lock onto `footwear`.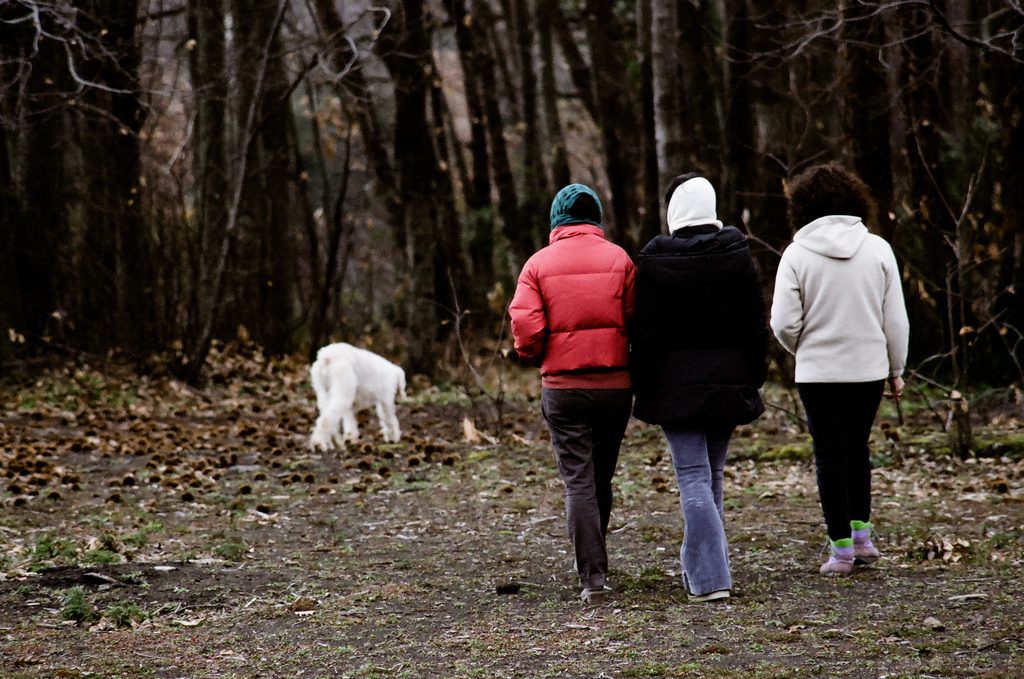
Locked: x1=826 y1=514 x2=892 y2=576.
